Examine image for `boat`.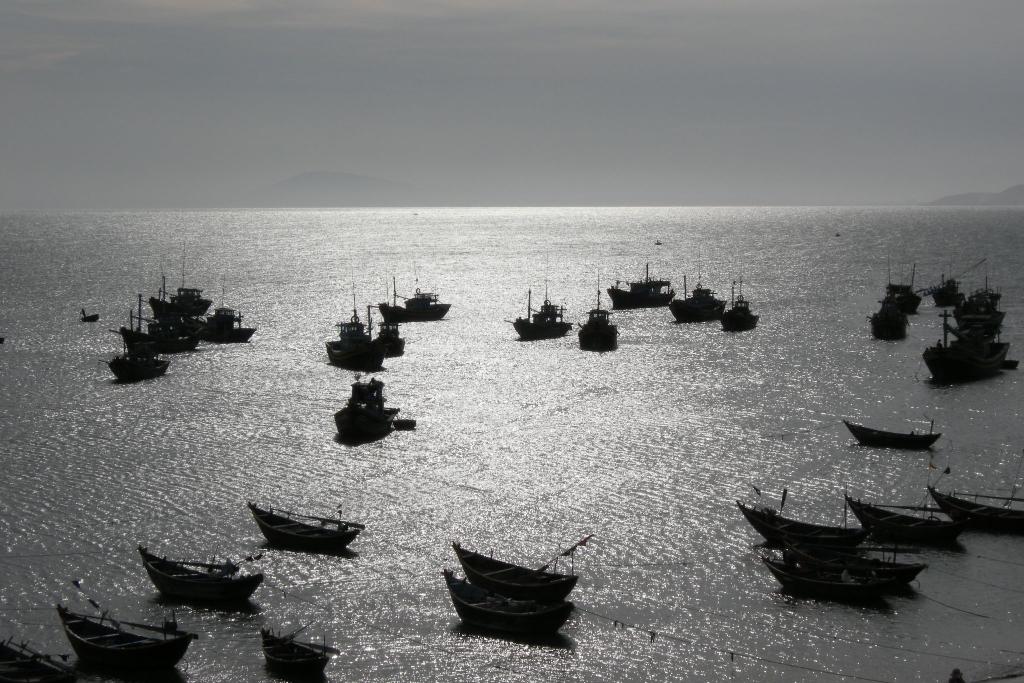
Examination result: <bbox>371, 278, 408, 357</bbox>.
